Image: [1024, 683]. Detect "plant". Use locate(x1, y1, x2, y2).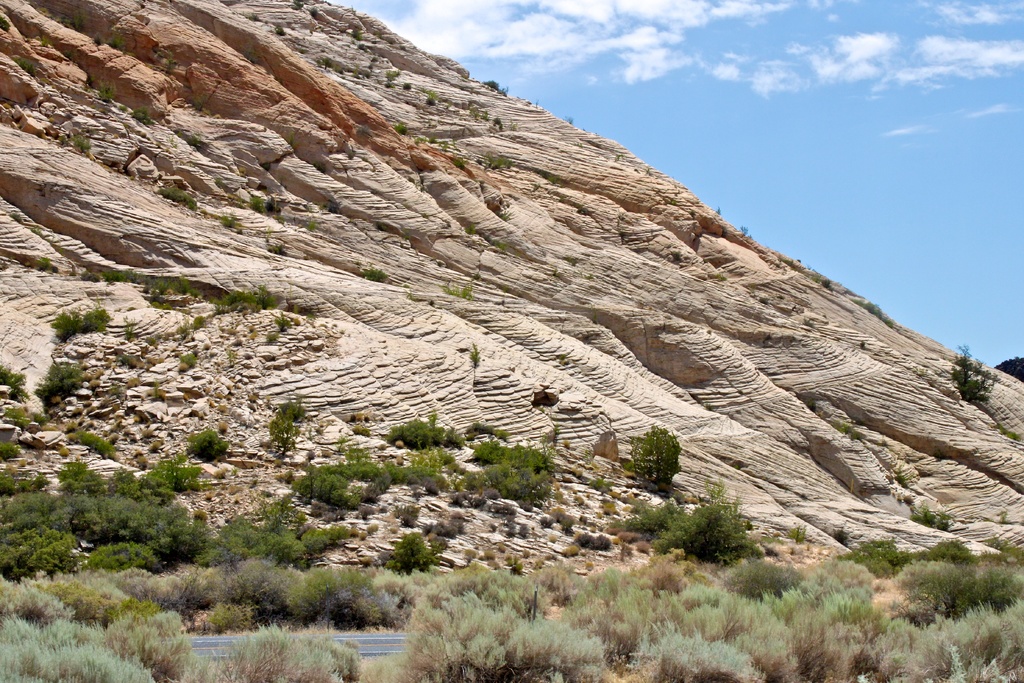
locate(151, 456, 204, 490).
